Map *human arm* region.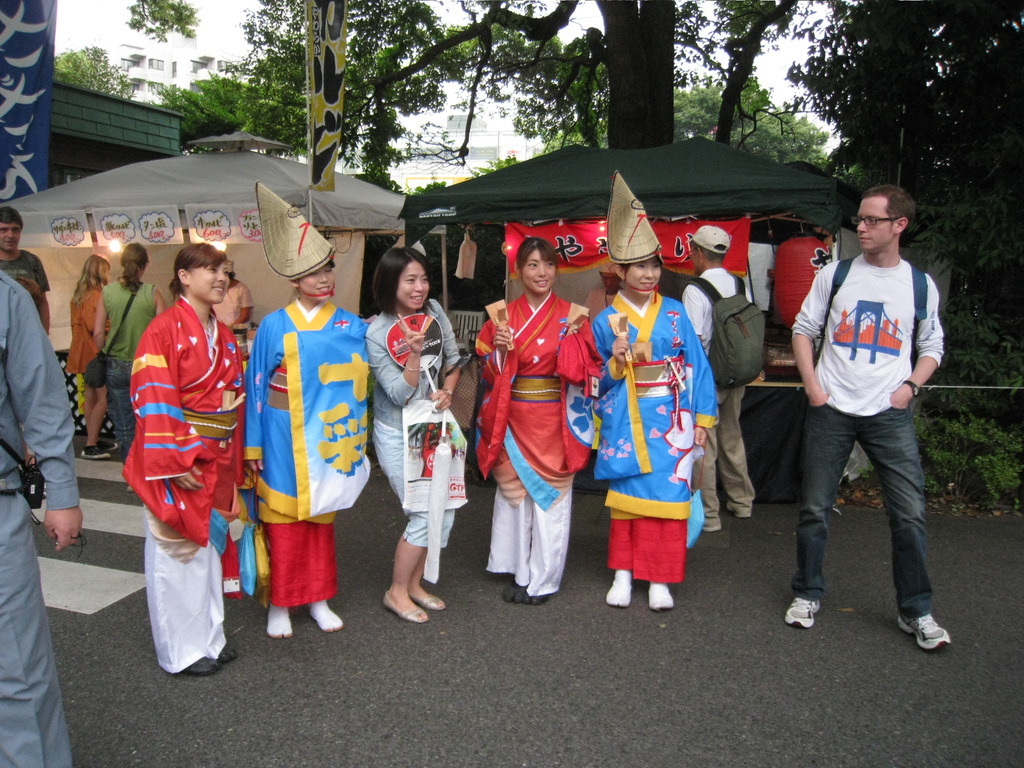
Mapped to select_region(888, 275, 949, 410).
